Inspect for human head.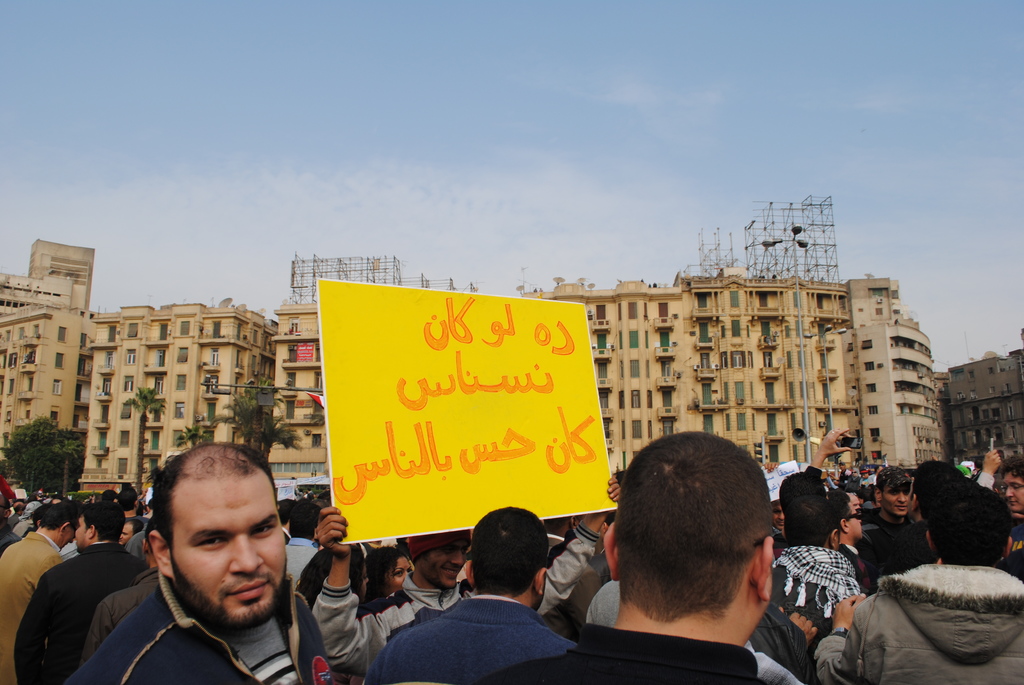
Inspection: [x1=366, y1=548, x2=412, y2=596].
